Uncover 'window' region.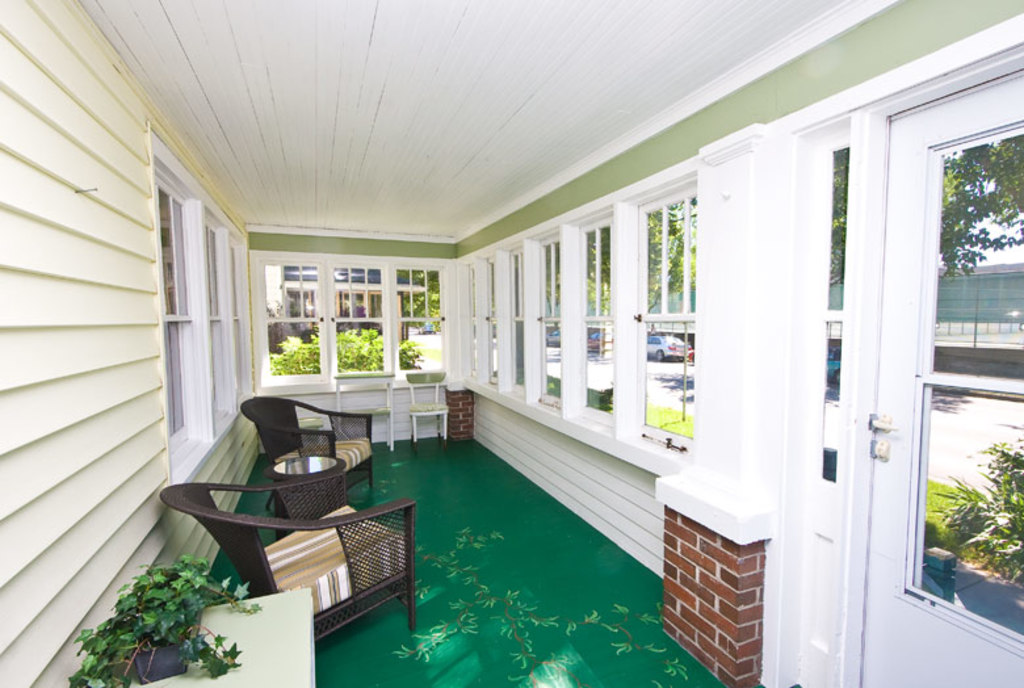
Uncovered: crop(148, 118, 256, 484).
